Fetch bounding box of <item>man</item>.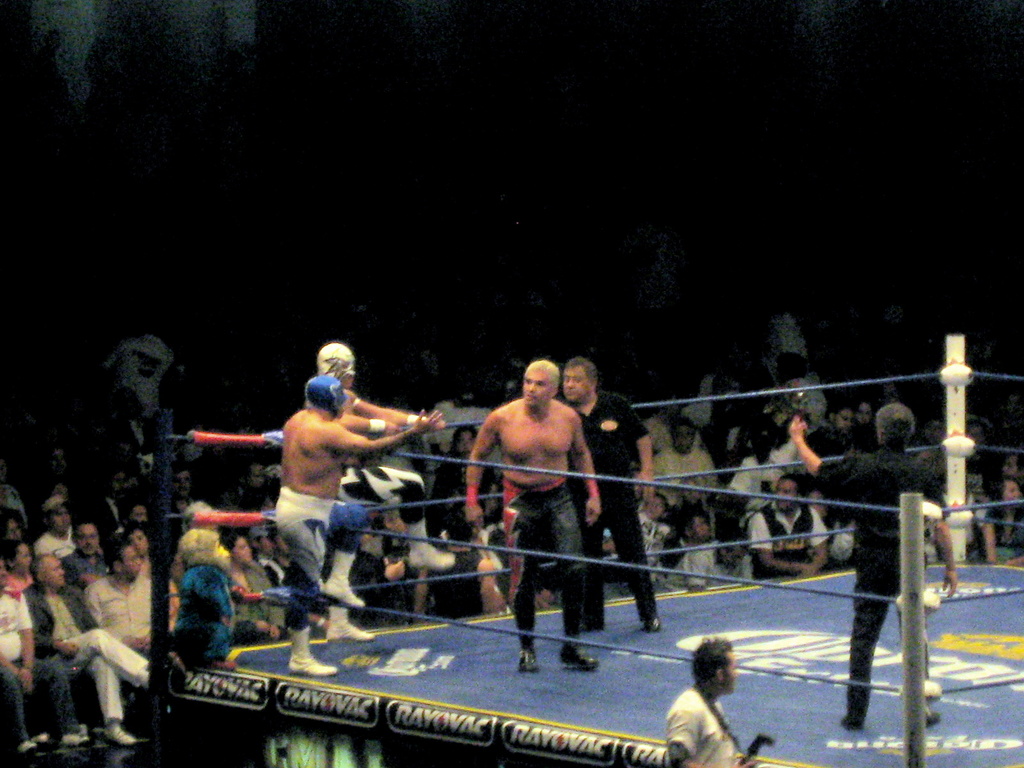
Bbox: locate(675, 506, 714, 551).
